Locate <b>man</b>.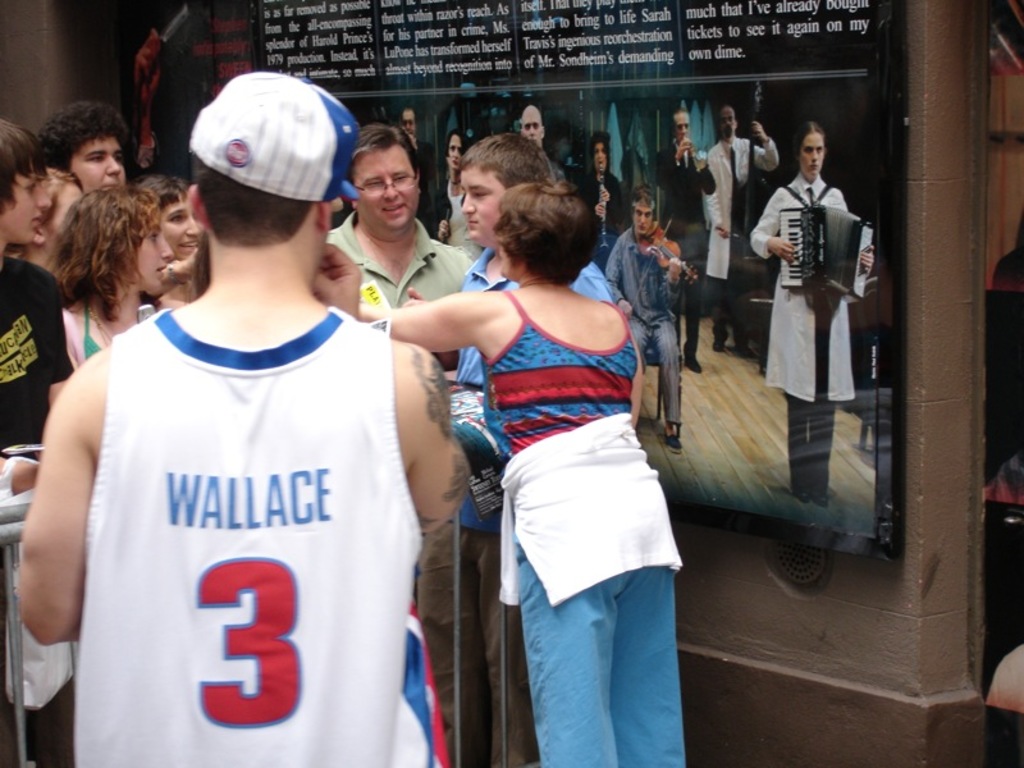
Bounding box: bbox(33, 100, 127, 192).
